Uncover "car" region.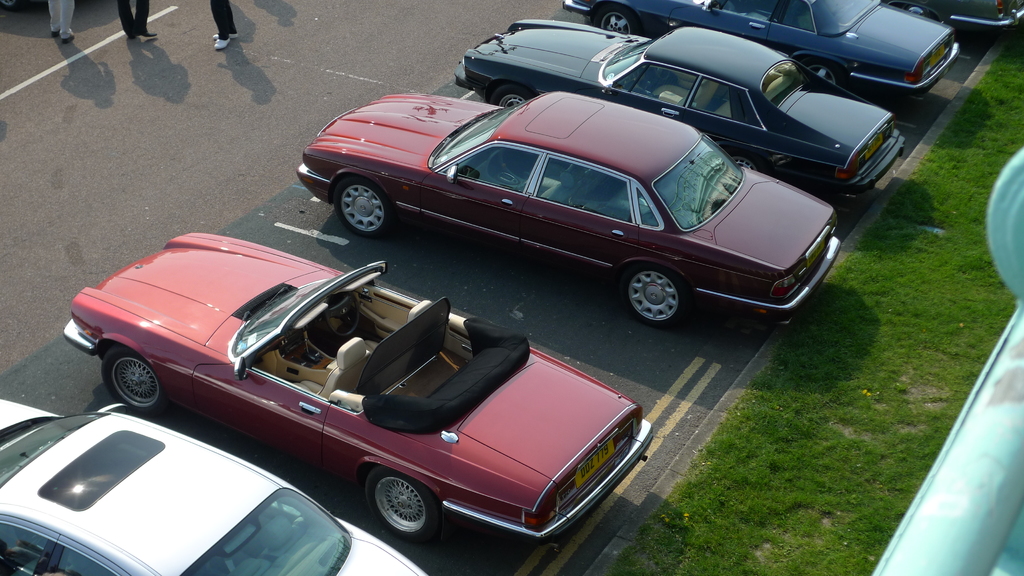
Uncovered: box(0, 396, 426, 575).
